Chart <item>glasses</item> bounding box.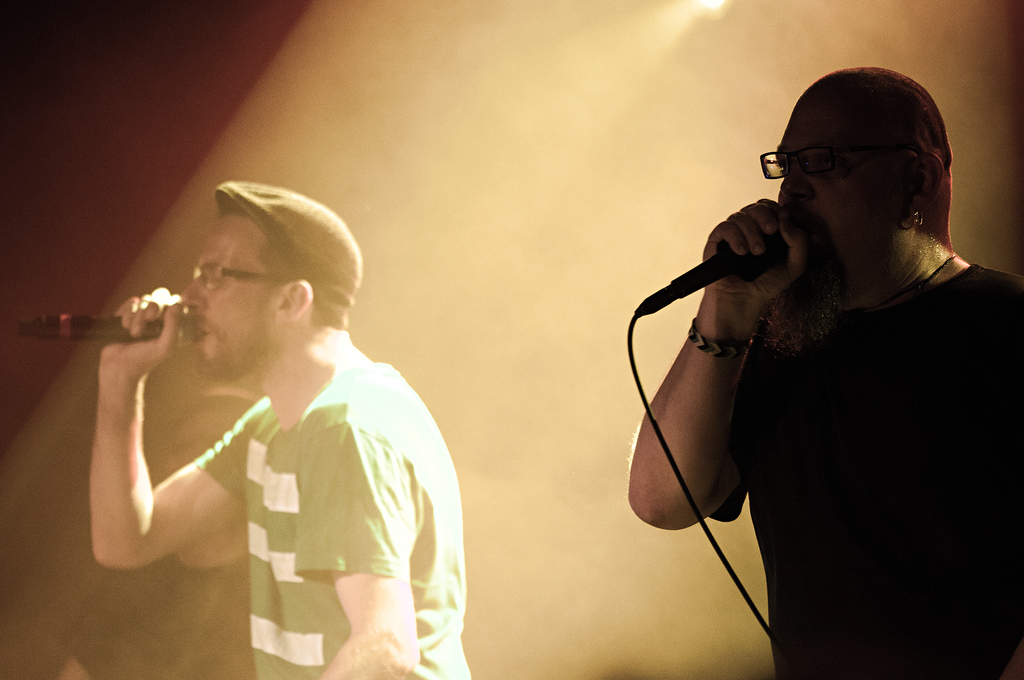
Charted: crop(783, 129, 935, 179).
